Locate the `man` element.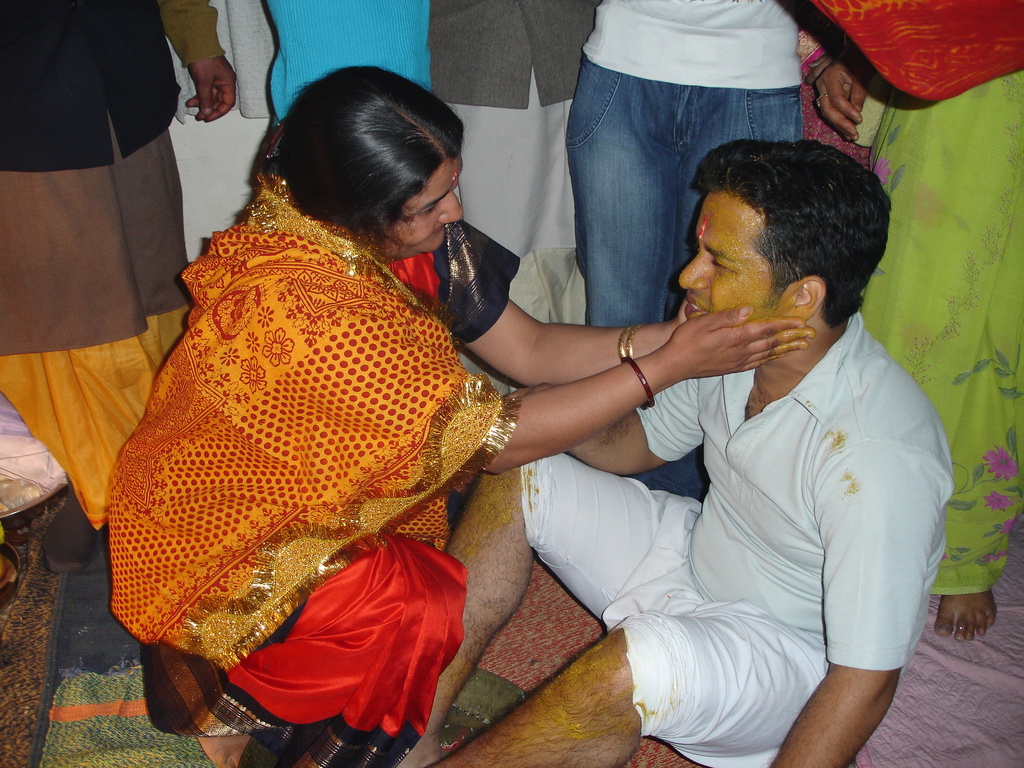
Element bbox: (left=0, top=0, right=241, bottom=572).
